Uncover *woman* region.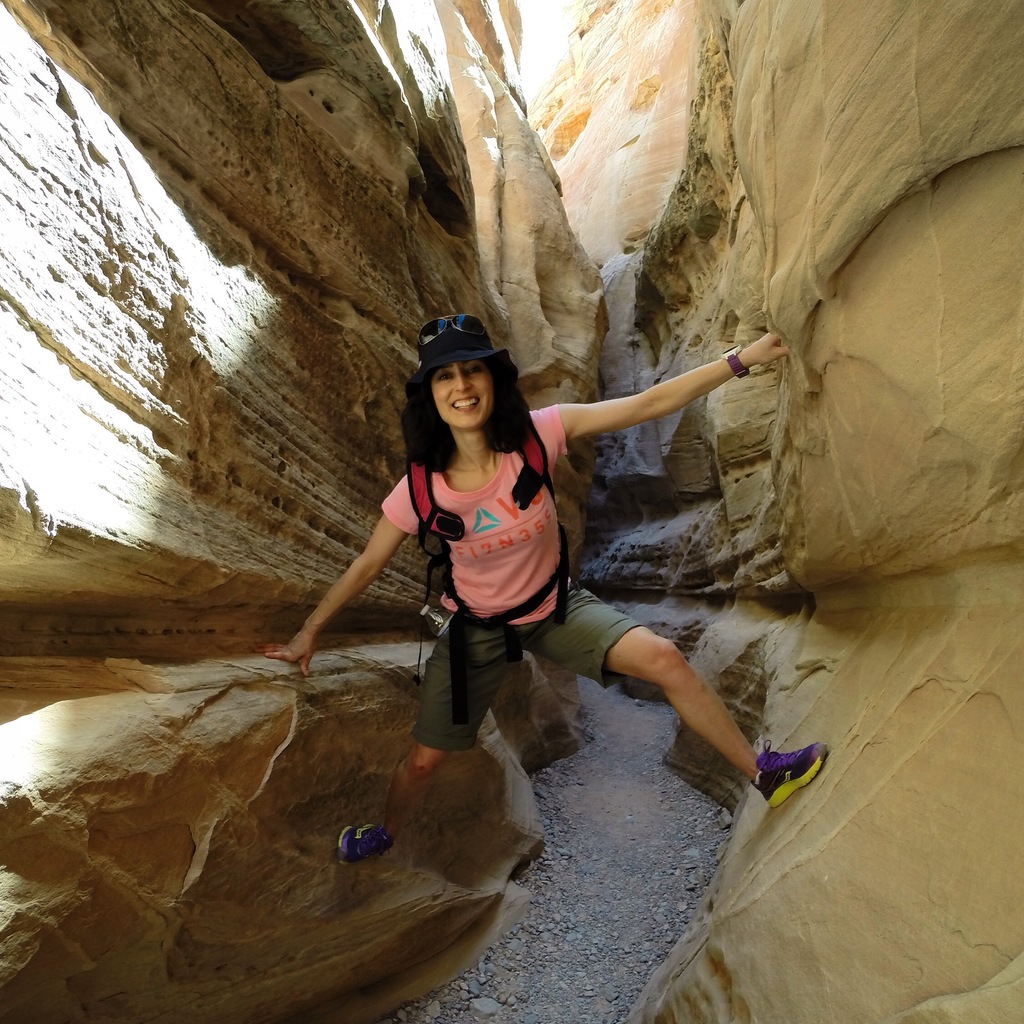
Uncovered: Rect(170, 258, 758, 997).
